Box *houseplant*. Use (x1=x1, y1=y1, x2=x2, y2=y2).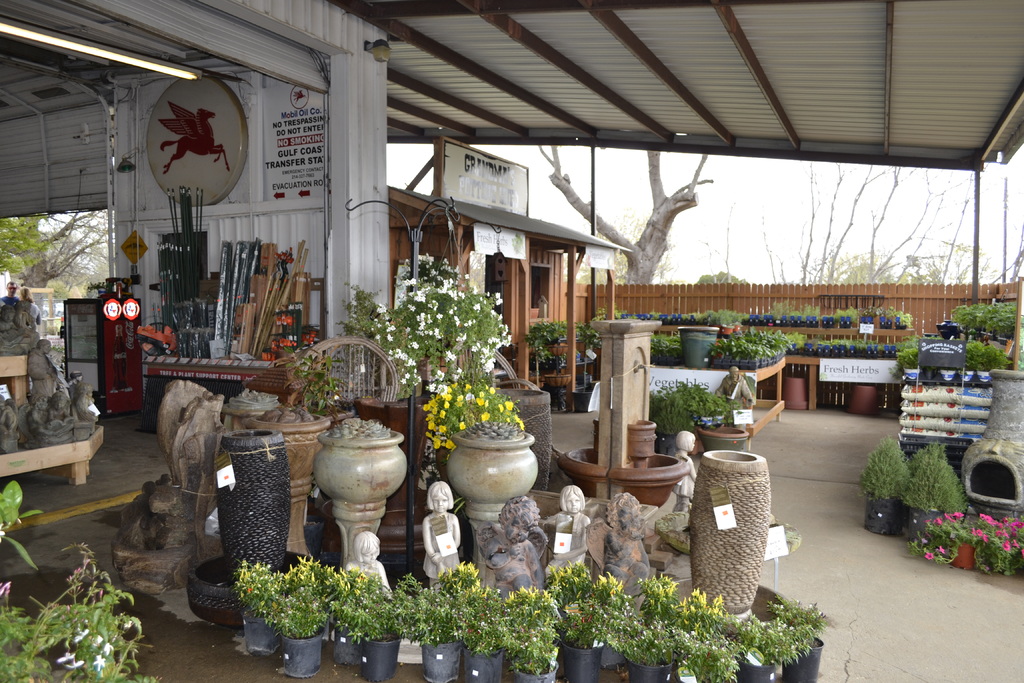
(x1=235, y1=562, x2=280, y2=663).
